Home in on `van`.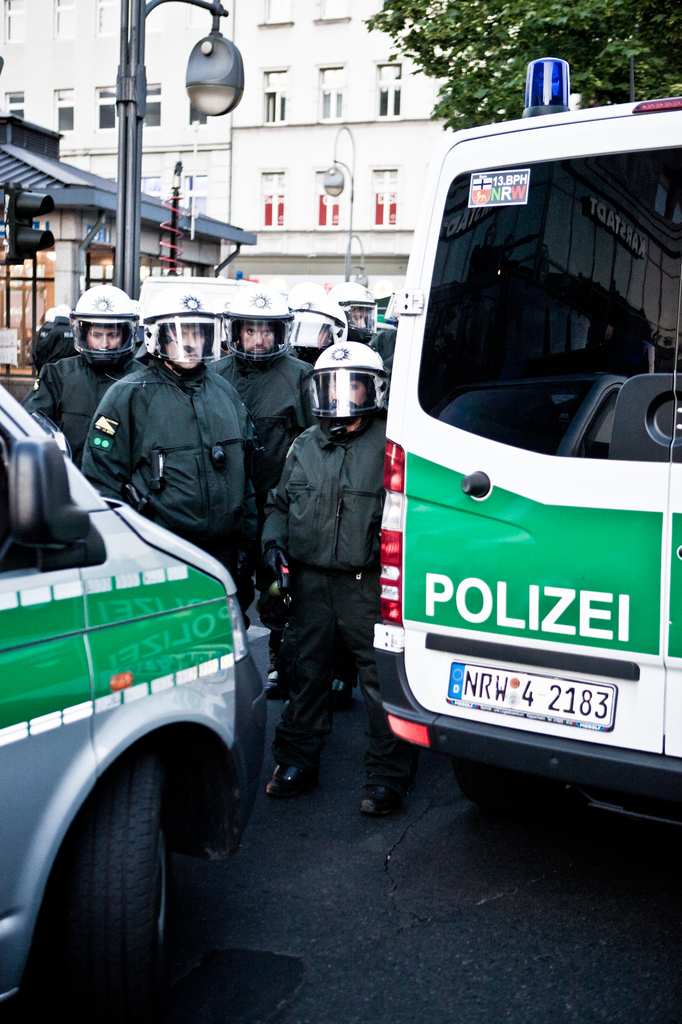
Homed in at (left=0, top=381, right=274, bottom=1009).
